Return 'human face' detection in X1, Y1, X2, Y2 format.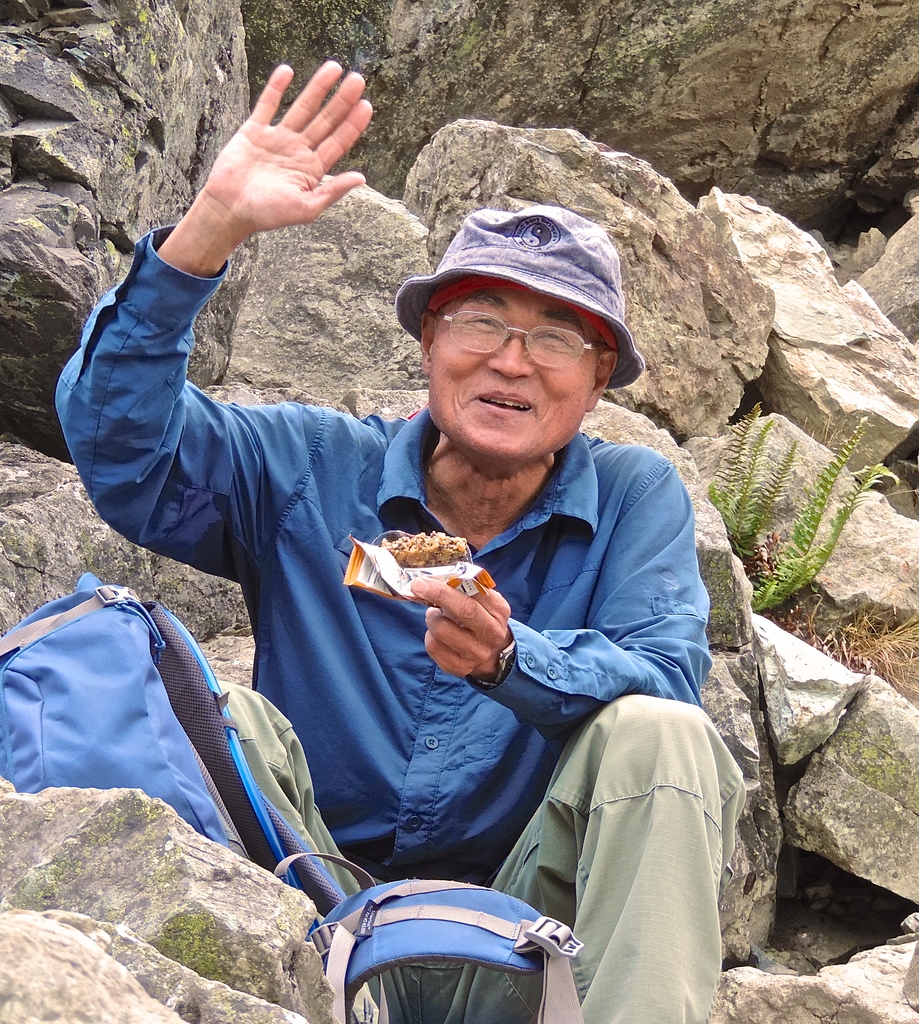
425, 292, 600, 456.
